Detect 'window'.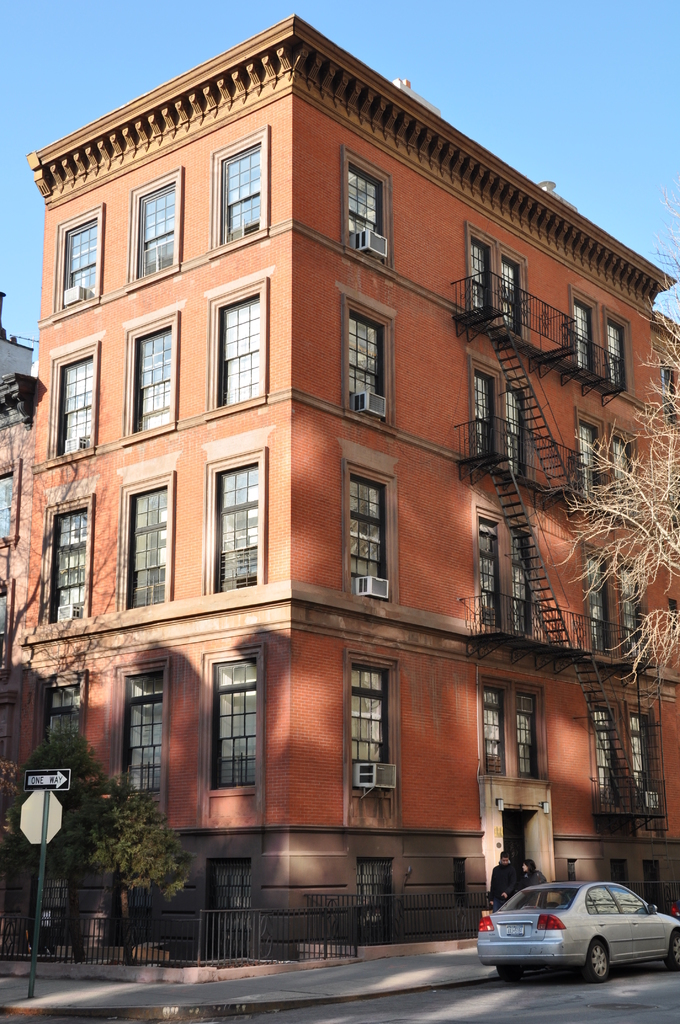
Detected at <bbox>473, 371, 497, 464</bbox>.
